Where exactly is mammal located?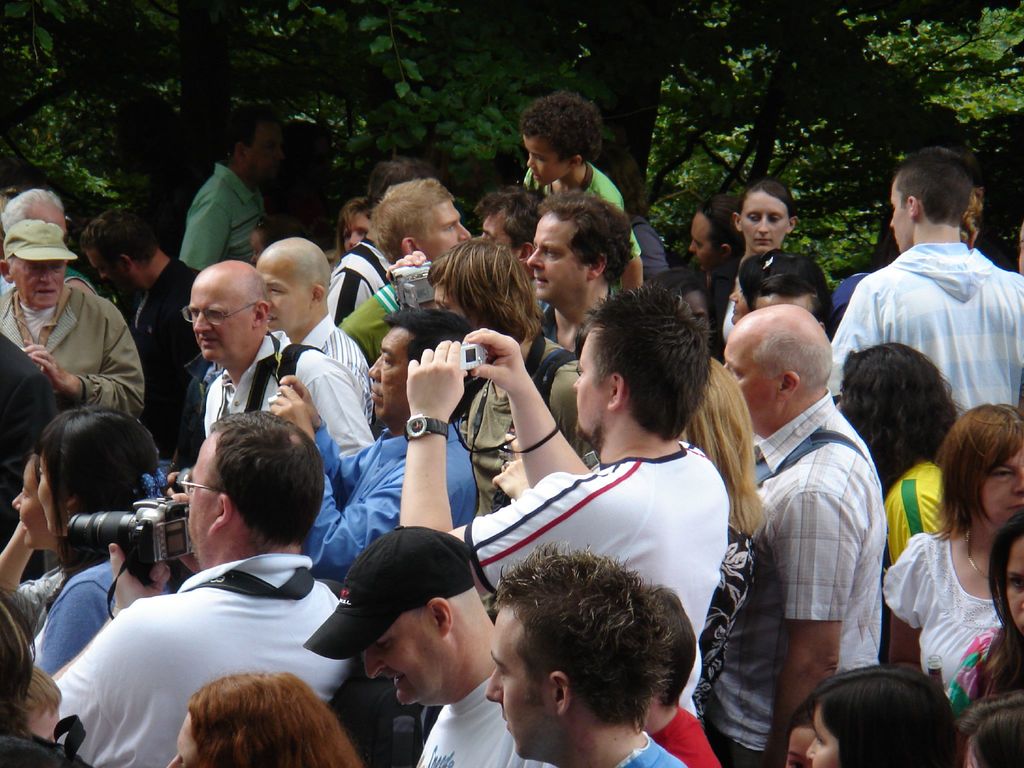
Its bounding box is <box>822,147,1023,421</box>.
